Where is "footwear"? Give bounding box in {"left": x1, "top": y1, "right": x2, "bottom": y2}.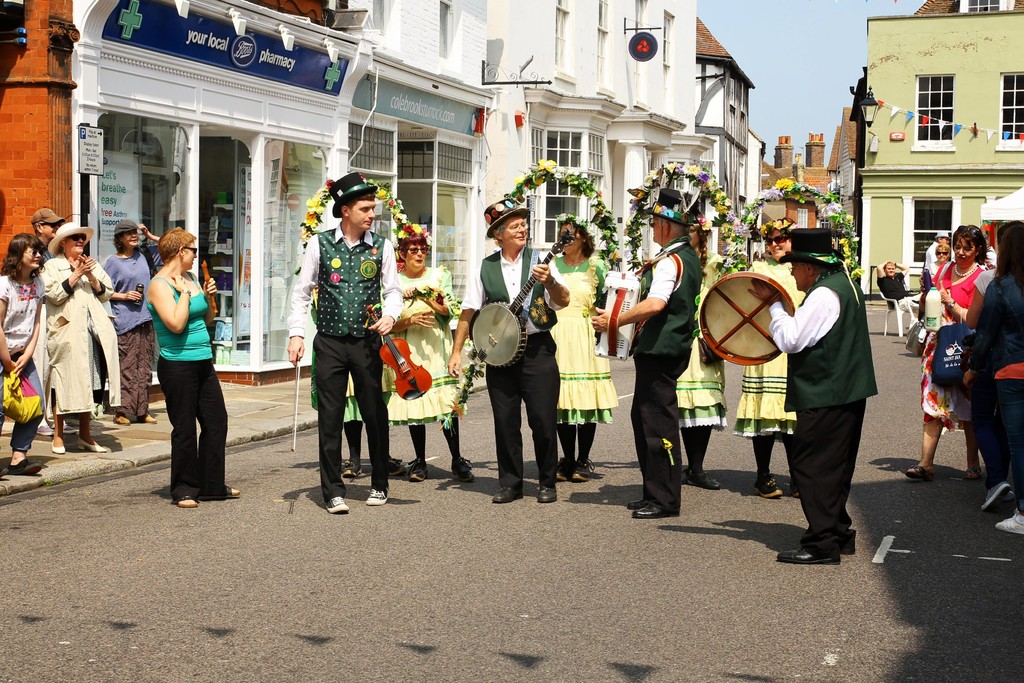
{"left": 362, "top": 483, "right": 391, "bottom": 504}.
